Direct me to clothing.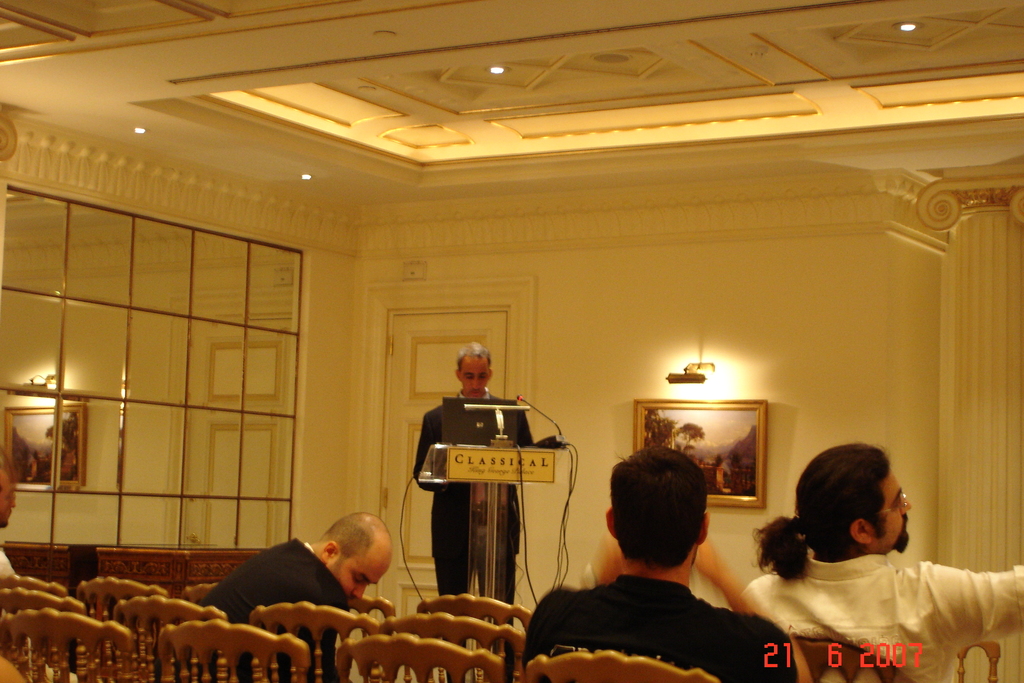
Direction: (left=211, top=523, right=354, bottom=682).
